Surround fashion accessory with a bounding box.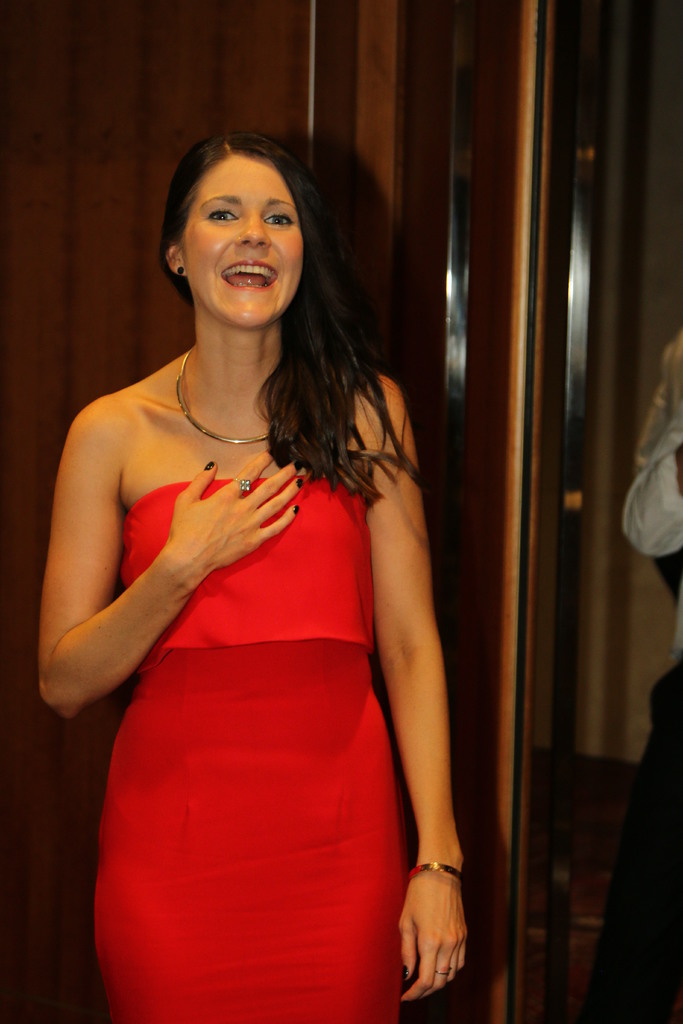
l=269, t=448, r=278, b=457.
